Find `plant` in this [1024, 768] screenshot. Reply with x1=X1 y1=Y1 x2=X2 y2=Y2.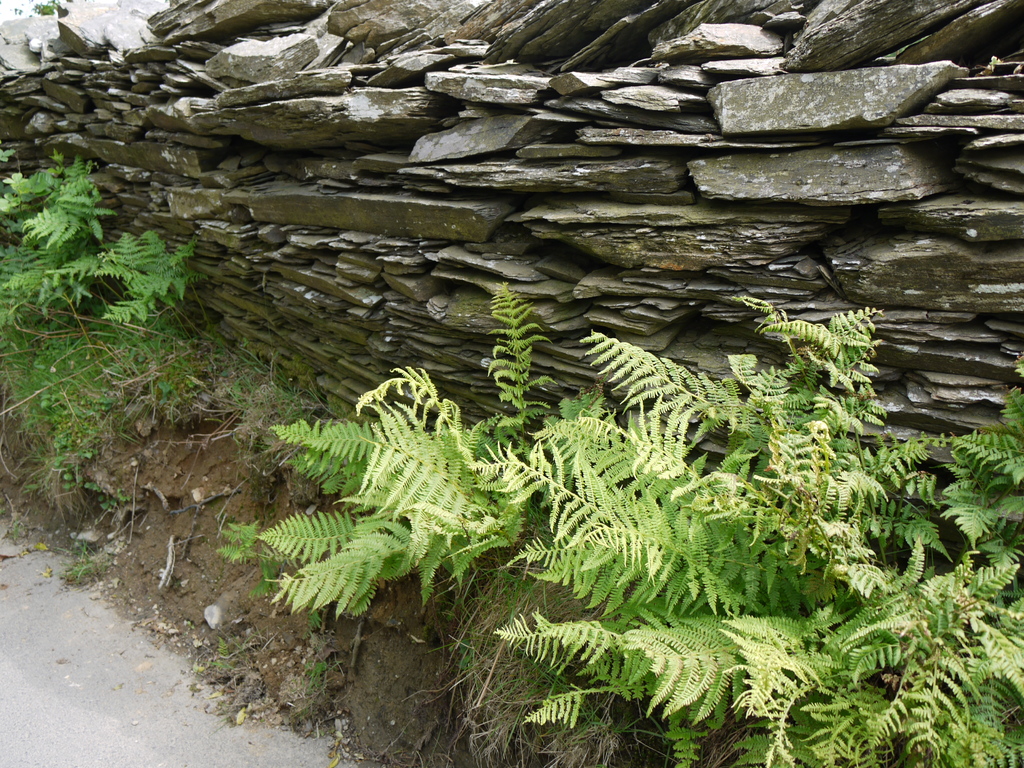
x1=214 y1=340 x2=392 y2=488.
